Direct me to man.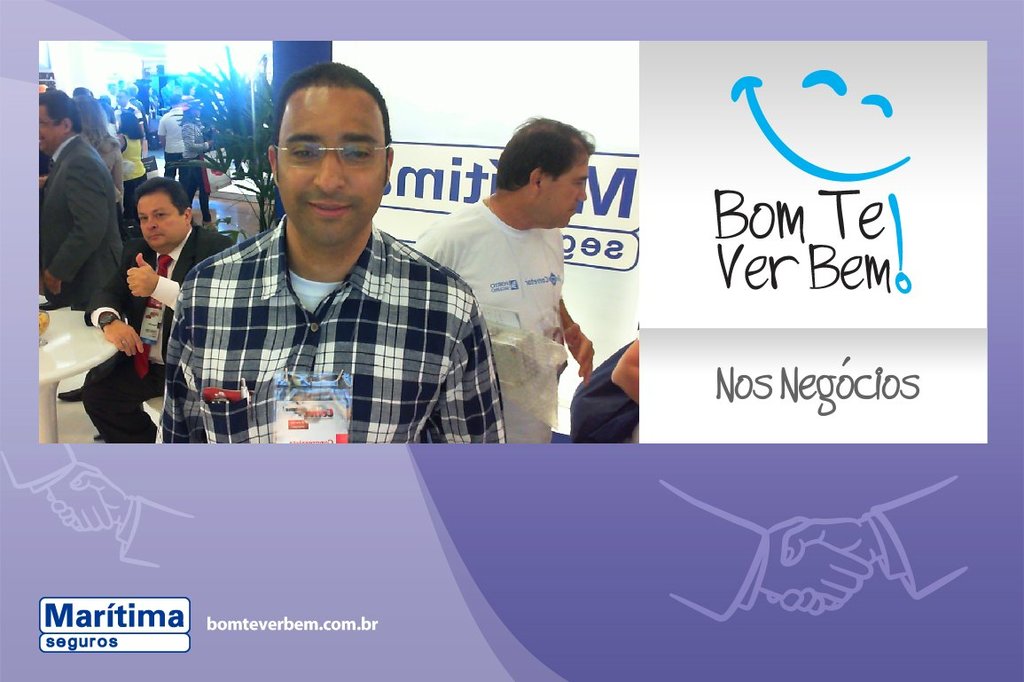
Direction: [388,120,607,421].
